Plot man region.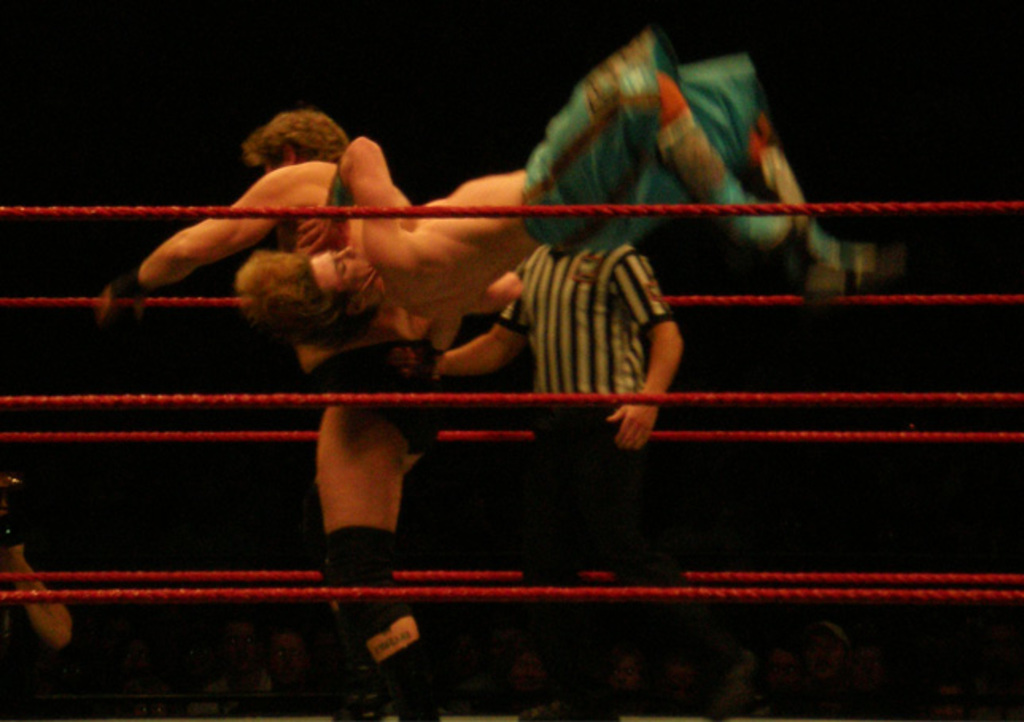
Plotted at x1=92, y1=107, x2=460, y2=720.
